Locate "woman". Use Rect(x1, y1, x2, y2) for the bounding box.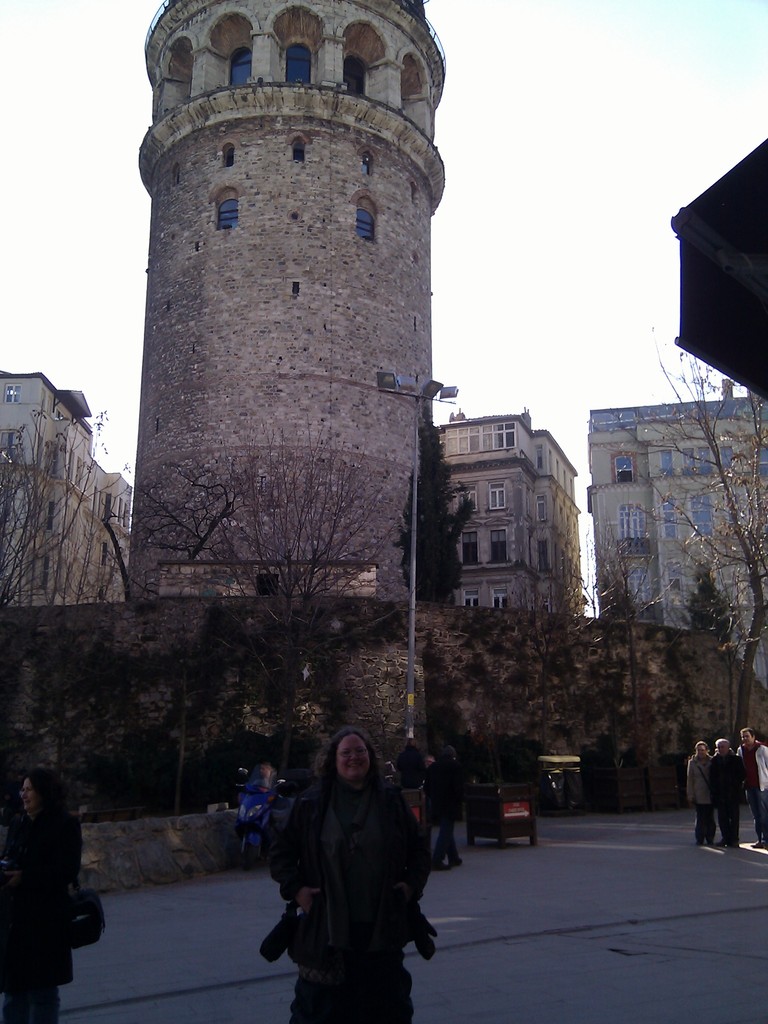
Rect(268, 726, 429, 1023).
